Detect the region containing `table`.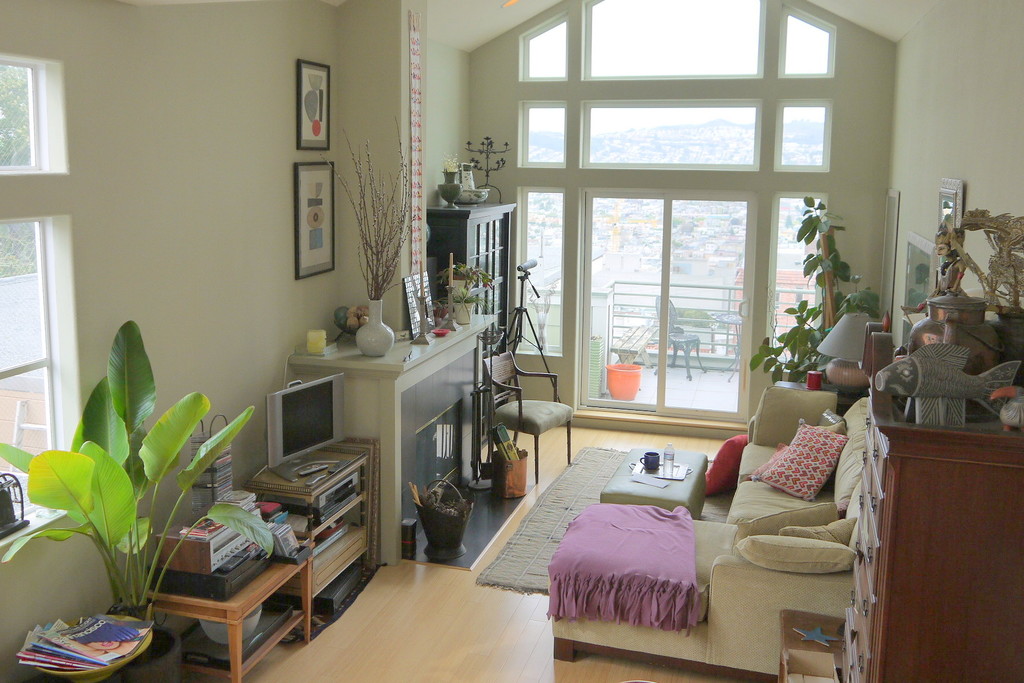
(left=715, top=310, right=744, bottom=383).
